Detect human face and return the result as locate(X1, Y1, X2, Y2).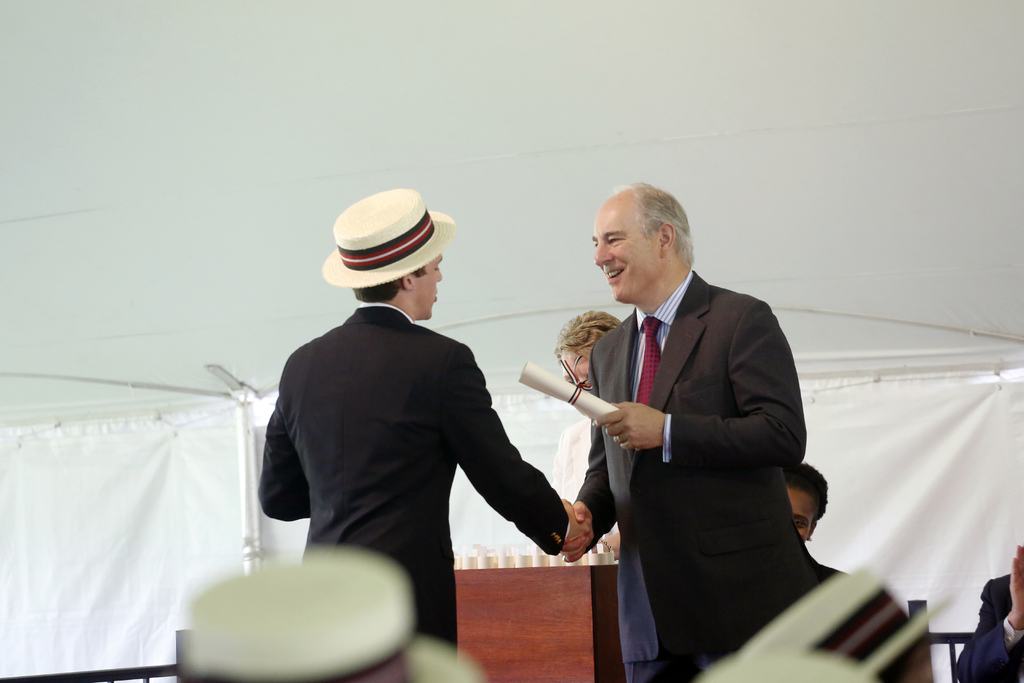
locate(410, 256, 442, 318).
